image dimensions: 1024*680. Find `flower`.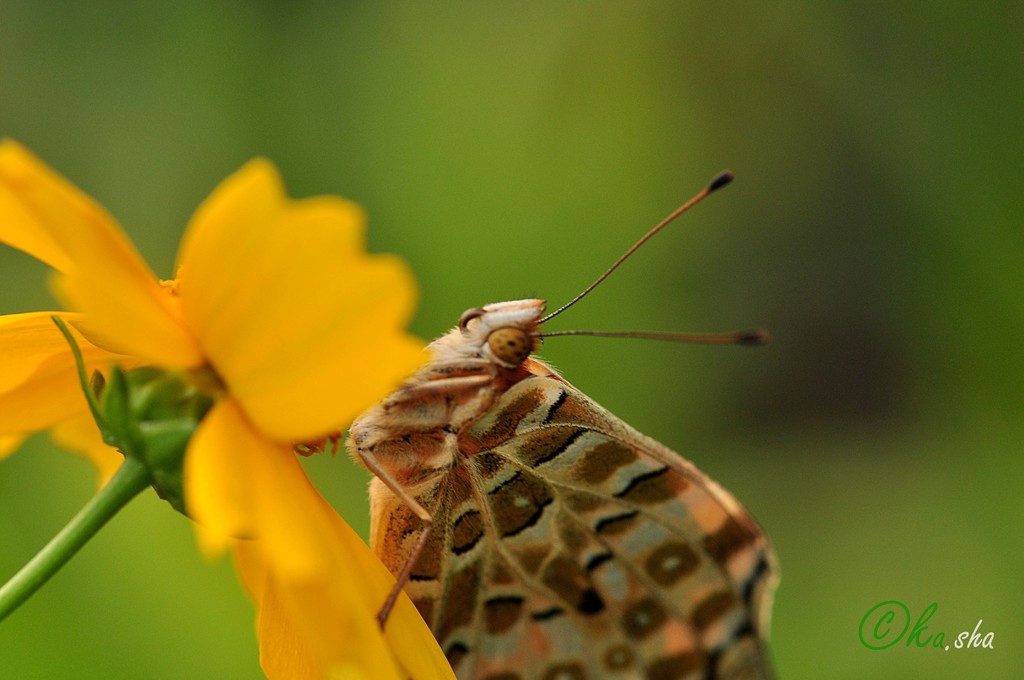
[4, 146, 457, 679].
